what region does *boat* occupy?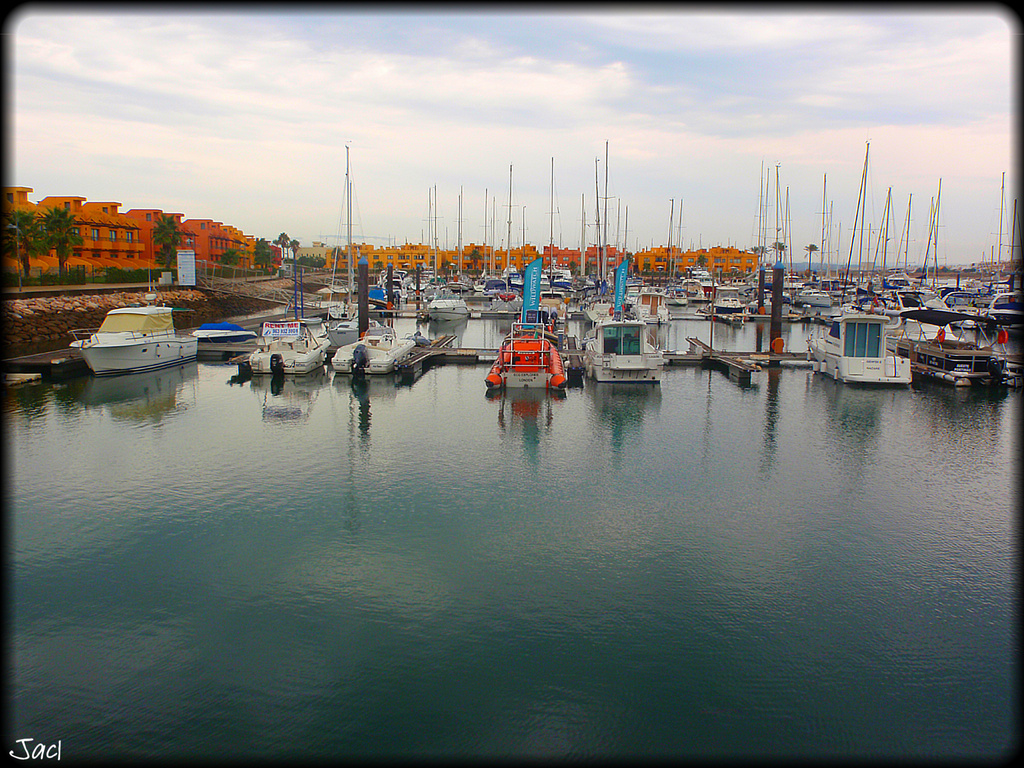
pyautogui.locateOnScreen(574, 143, 623, 306).
